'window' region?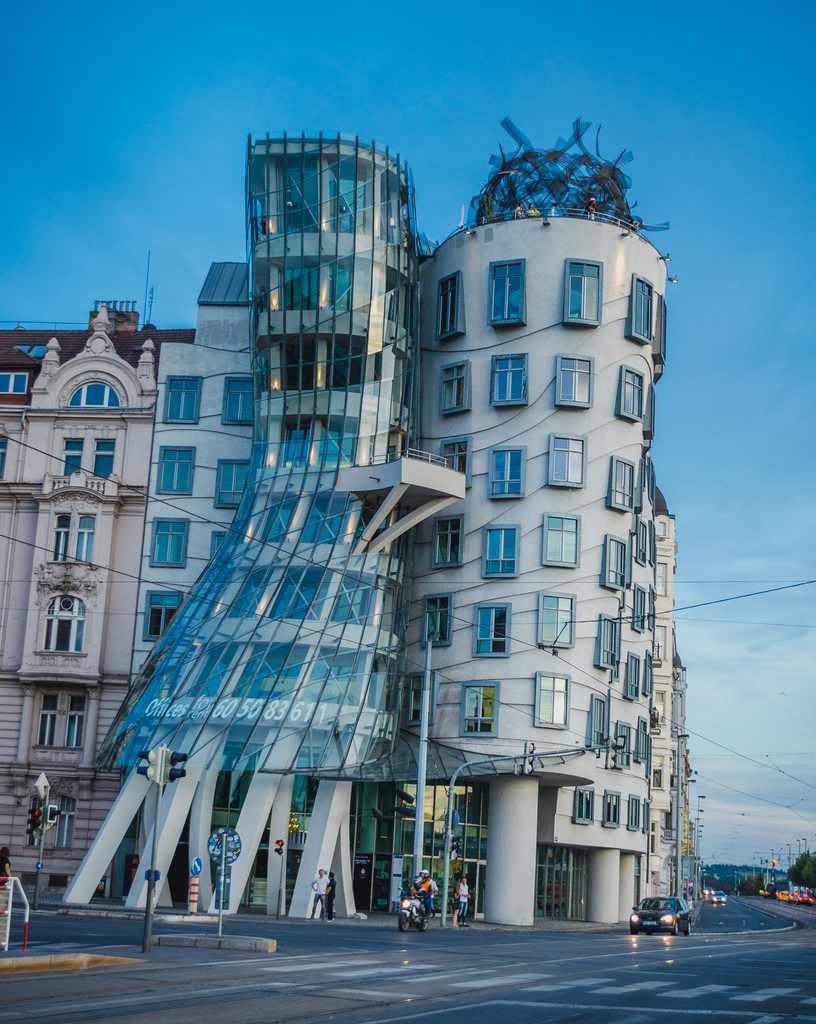
l=635, t=583, r=647, b=637
